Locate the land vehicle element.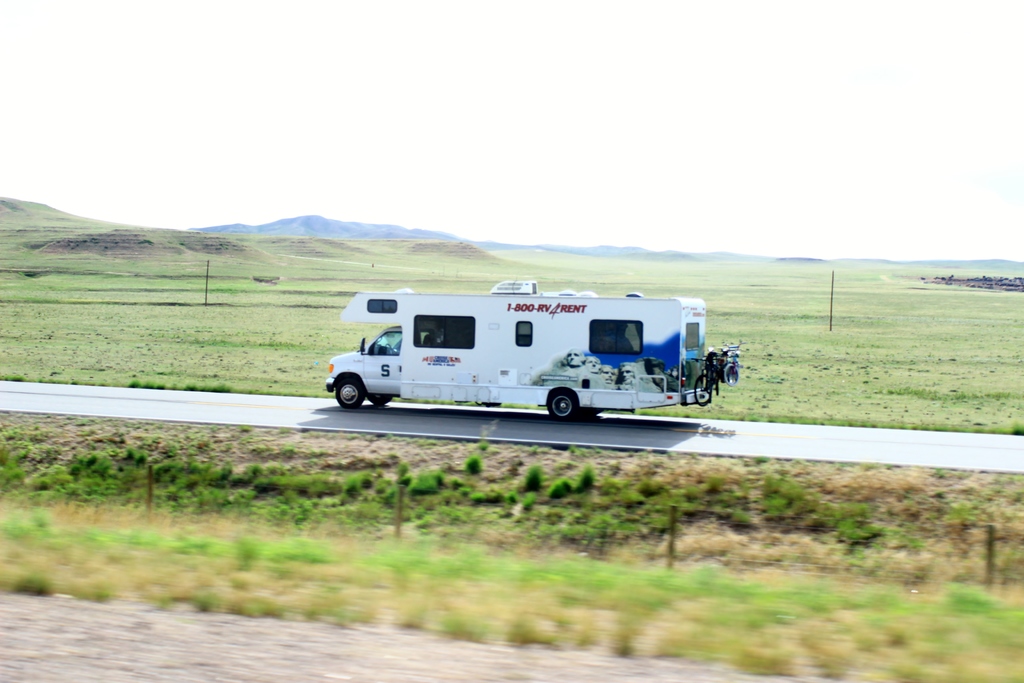
Element bbox: l=697, t=353, r=716, b=404.
